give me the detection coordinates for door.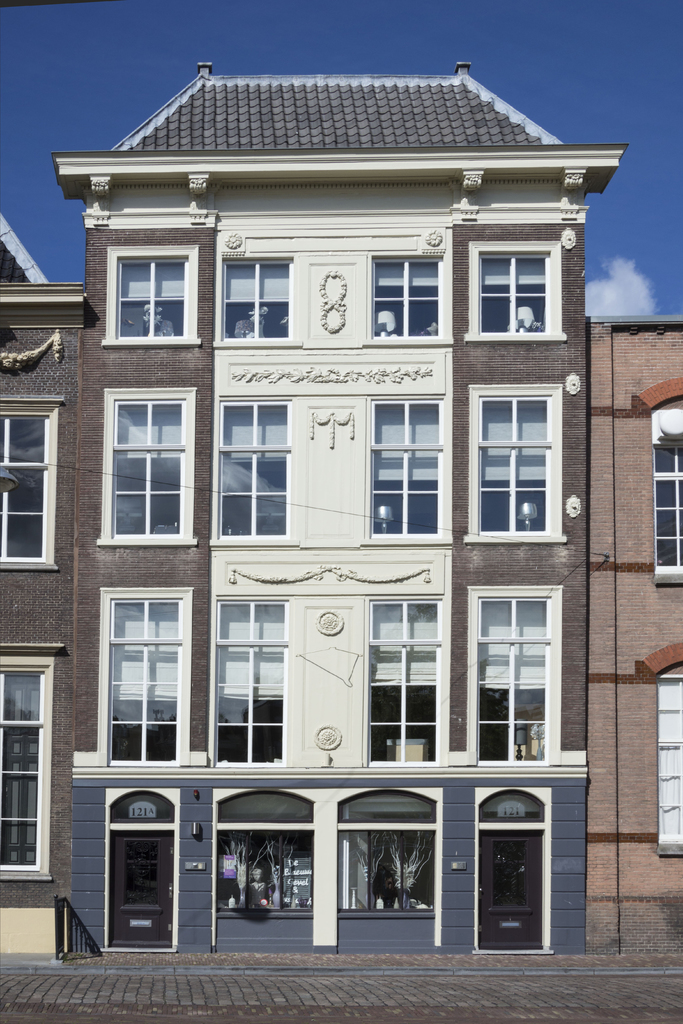
108/832/175/951.
